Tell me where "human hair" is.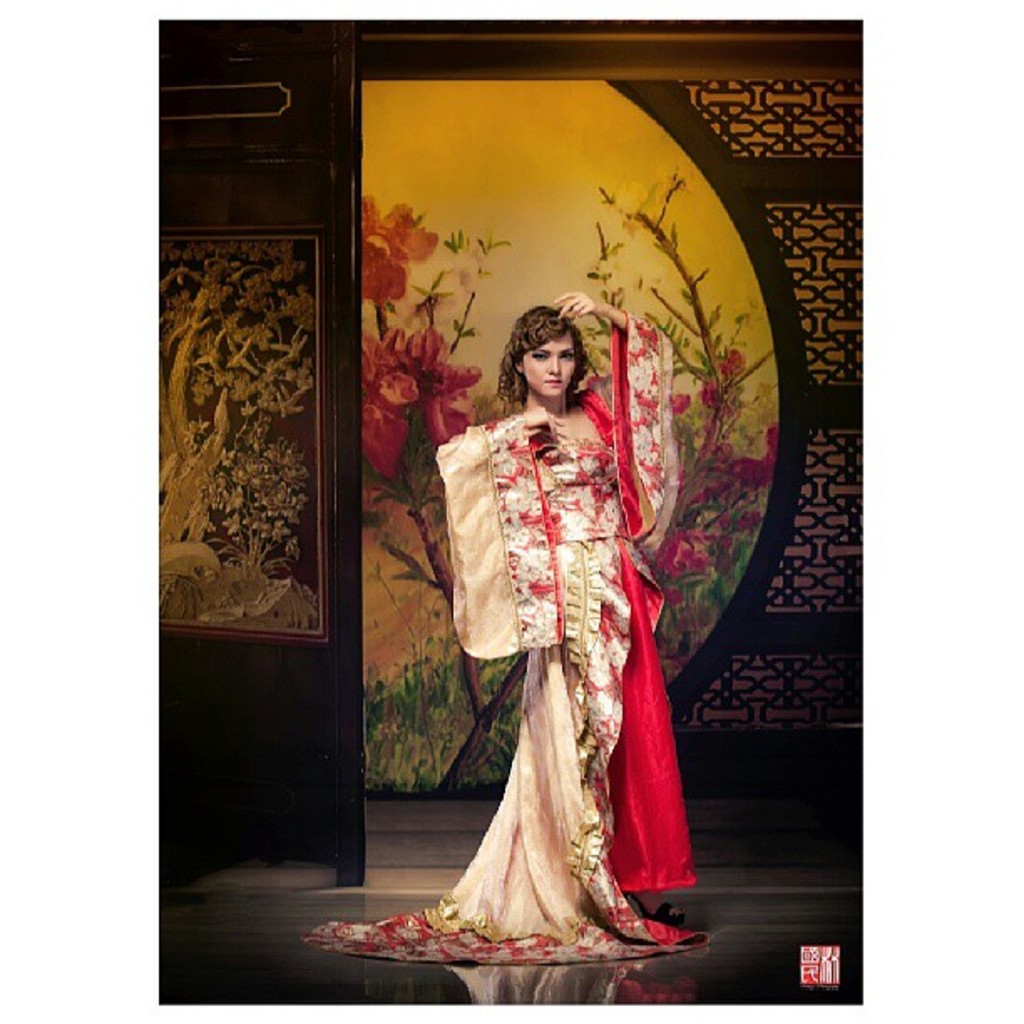
"human hair" is at box(494, 303, 591, 408).
